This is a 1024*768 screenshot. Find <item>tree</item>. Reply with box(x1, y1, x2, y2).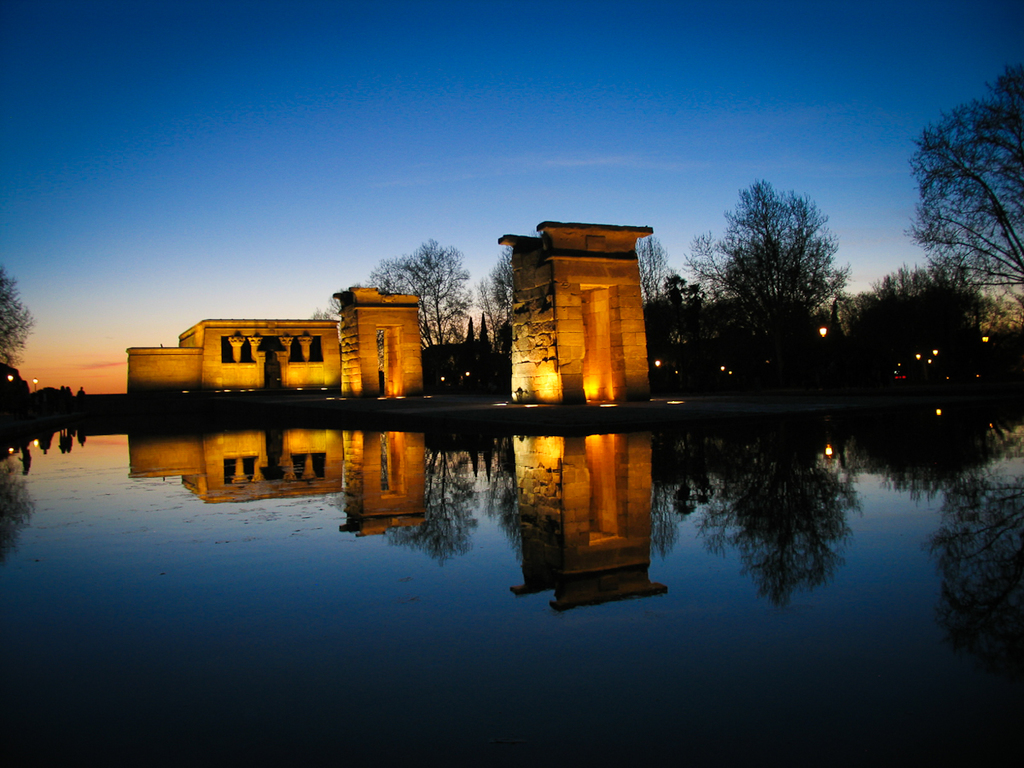
box(629, 220, 670, 322).
